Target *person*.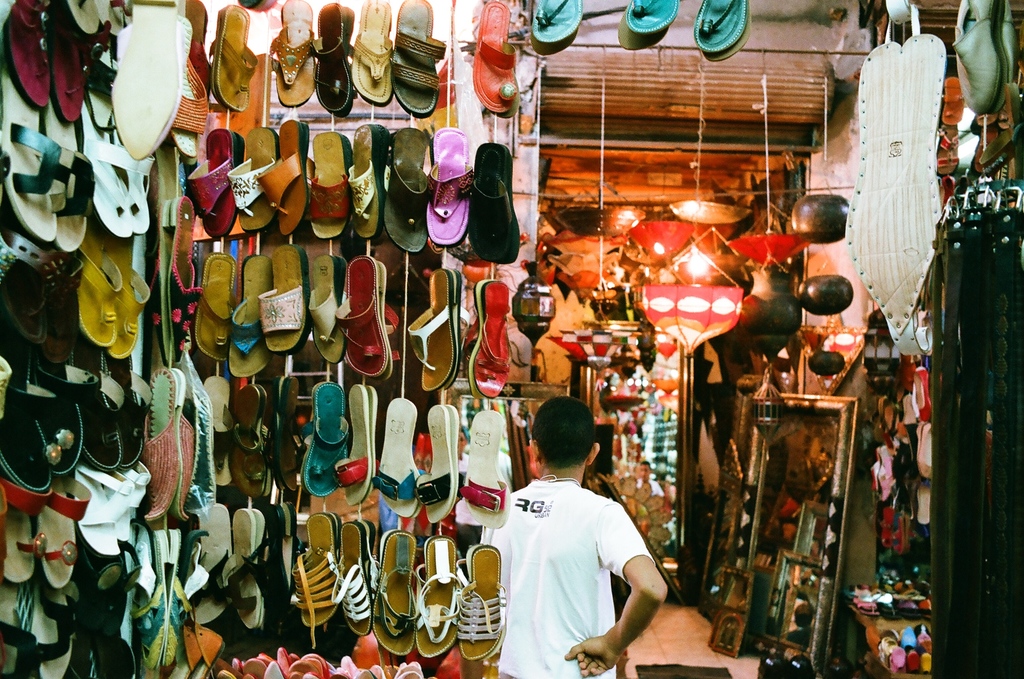
Target region: {"x1": 651, "y1": 472, "x2": 676, "y2": 514}.
